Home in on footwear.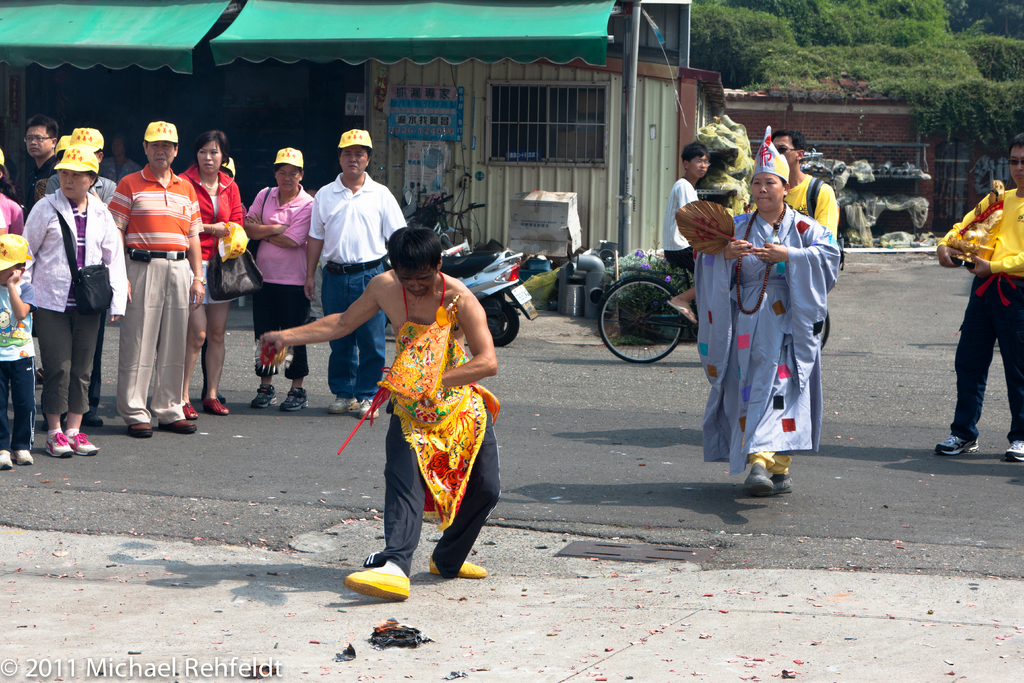
Homed in at 666,300,699,324.
